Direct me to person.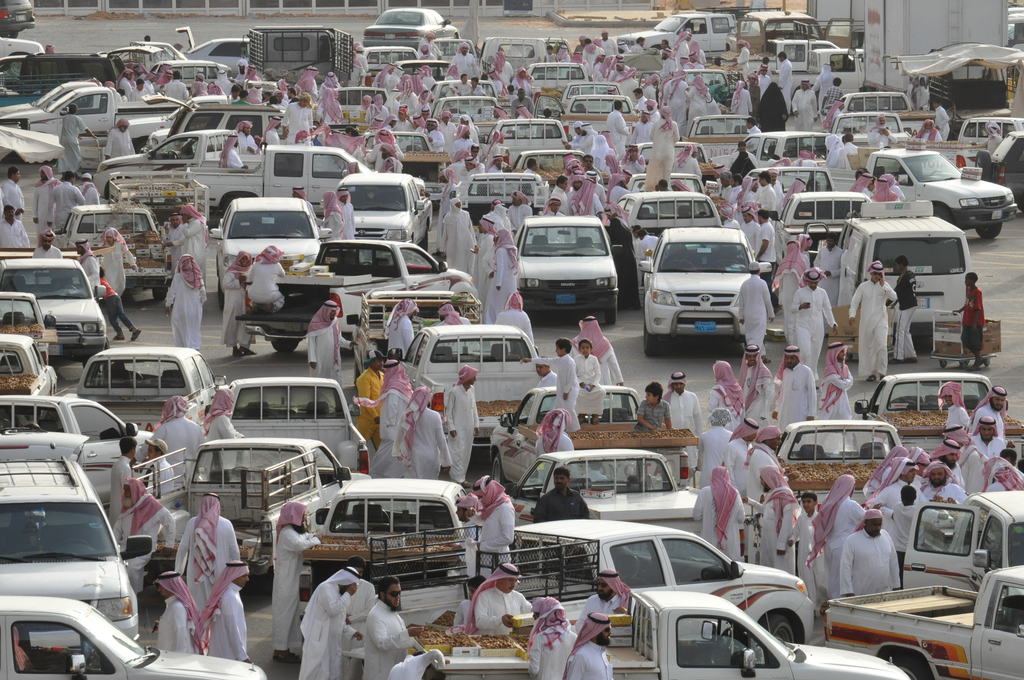
Direction: x1=111, y1=478, x2=177, y2=594.
